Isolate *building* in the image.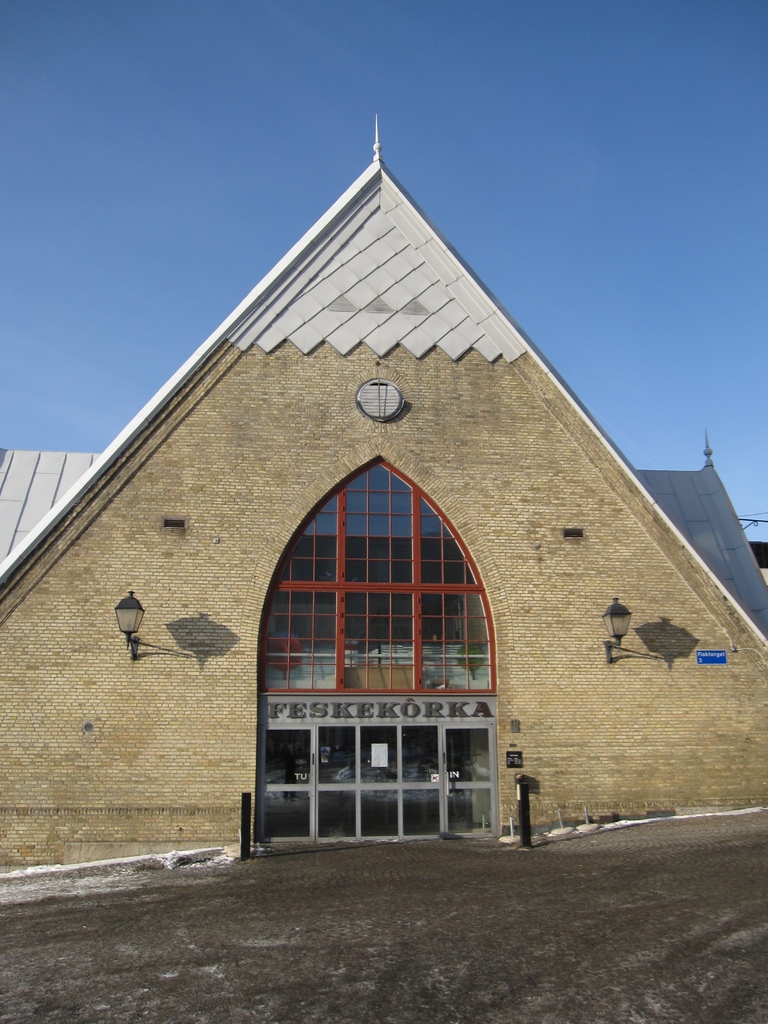
Isolated region: rect(0, 116, 767, 888).
